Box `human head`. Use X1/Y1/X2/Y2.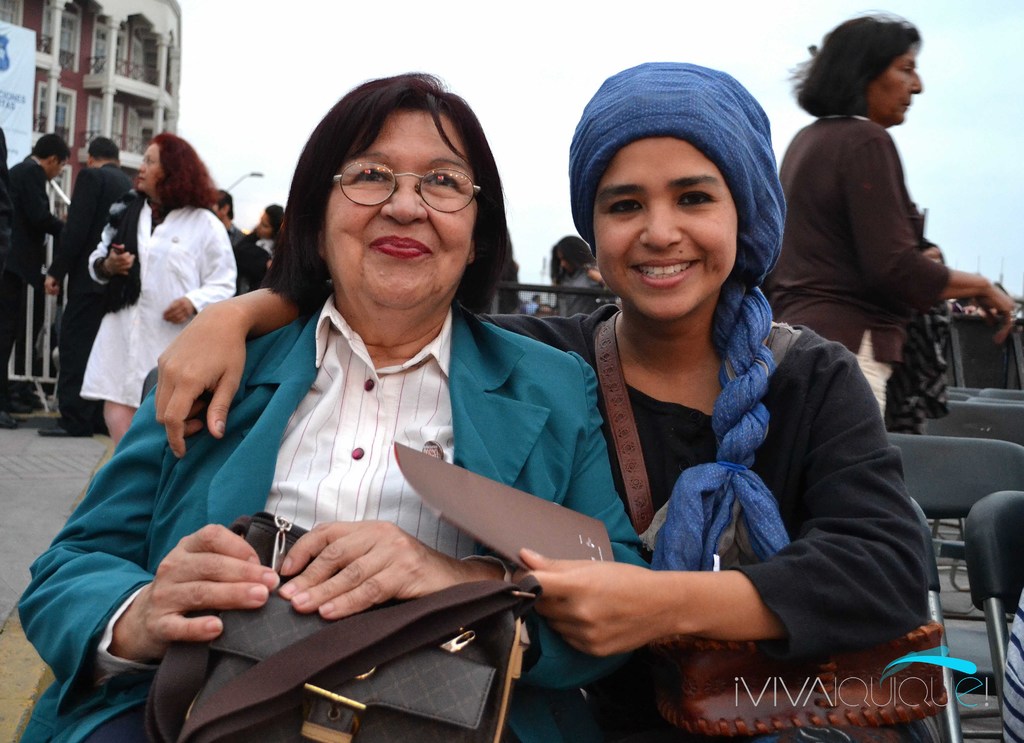
207/188/234/223.
